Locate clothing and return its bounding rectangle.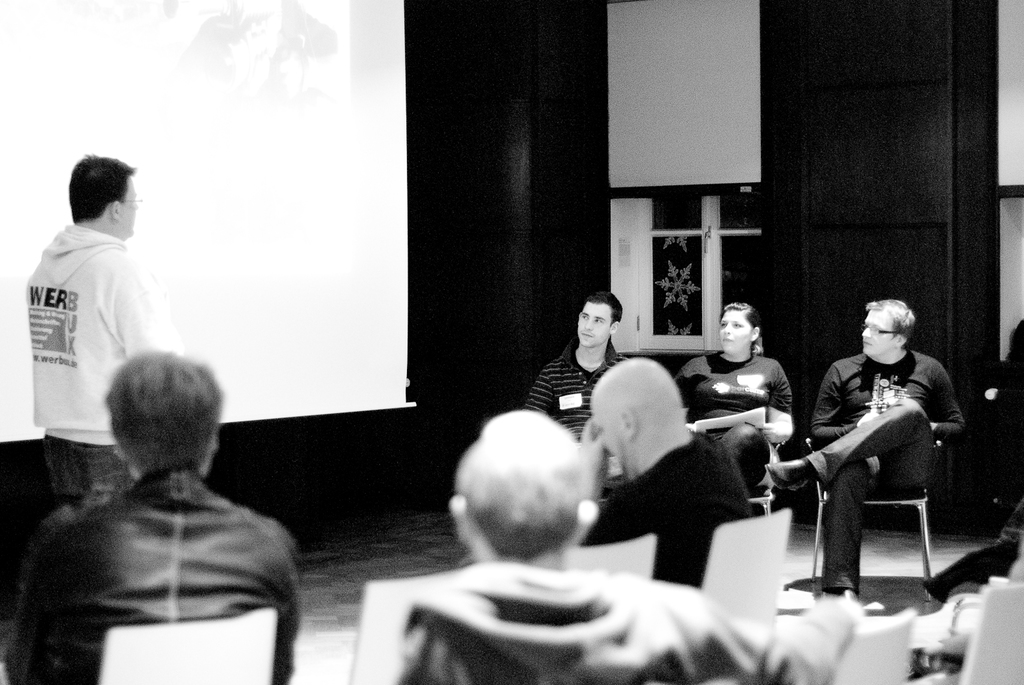
x1=580, y1=428, x2=747, y2=590.
